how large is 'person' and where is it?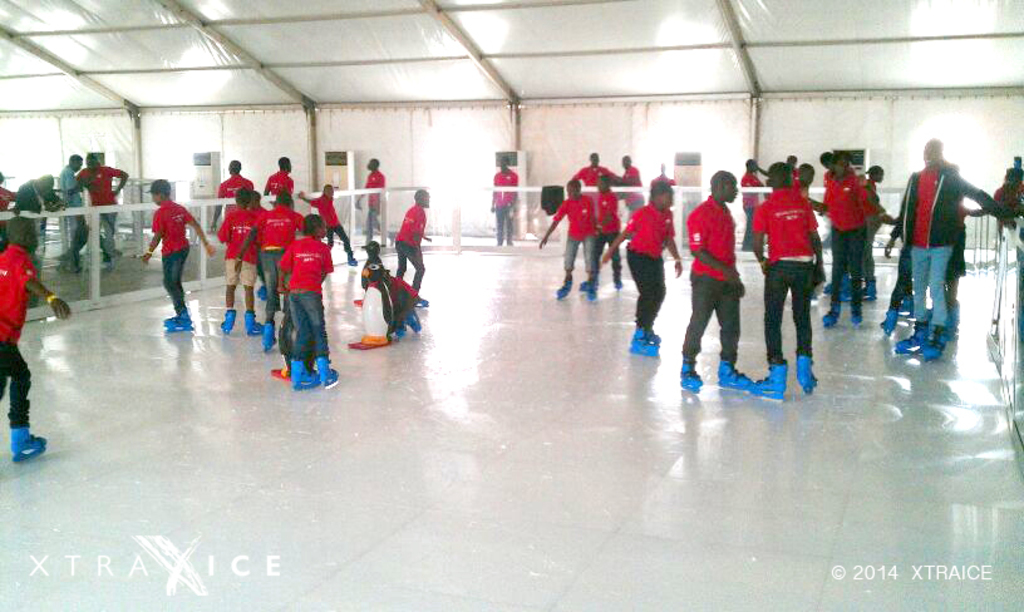
Bounding box: x1=597 y1=178 x2=681 y2=361.
